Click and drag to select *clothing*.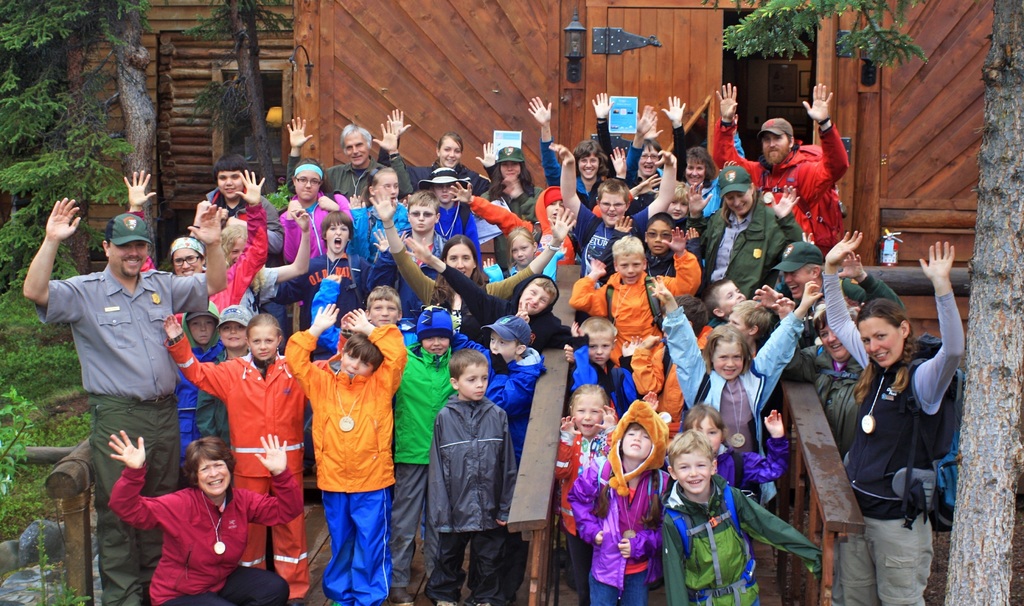
Selection: bbox=(566, 197, 649, 271).
